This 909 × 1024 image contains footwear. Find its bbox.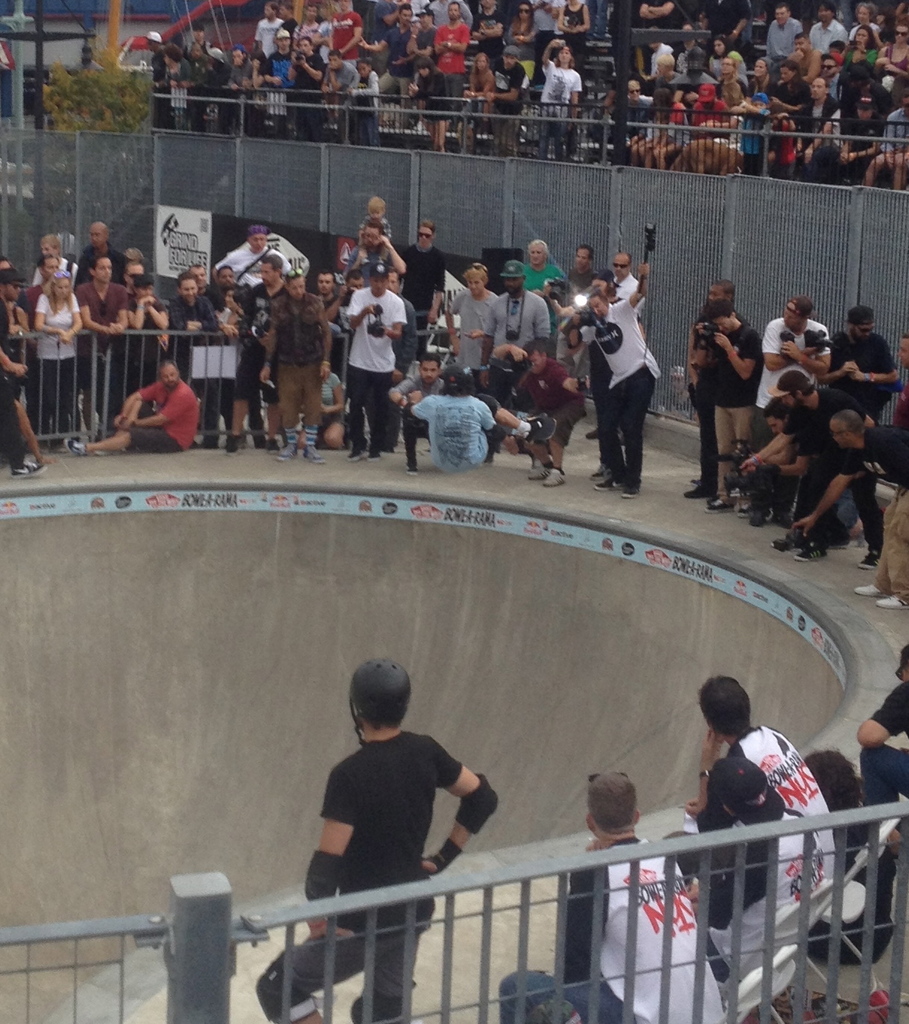
x1=540 y1=463 x2=566 y2=491.
